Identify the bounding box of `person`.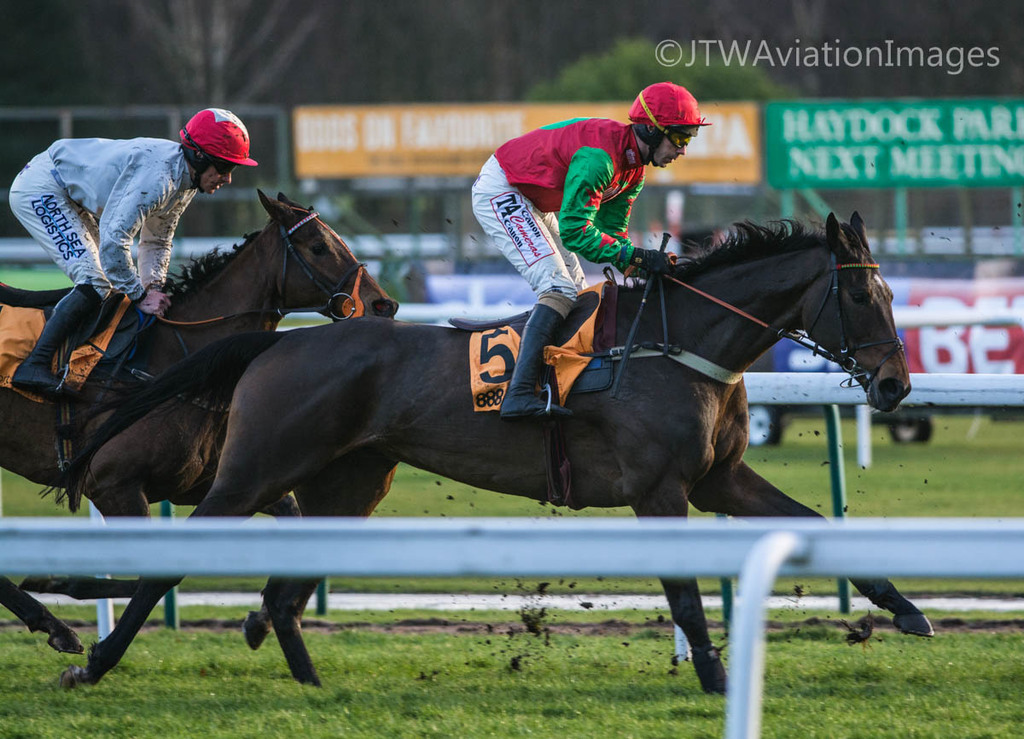
box(469, 83, 712, 418).
